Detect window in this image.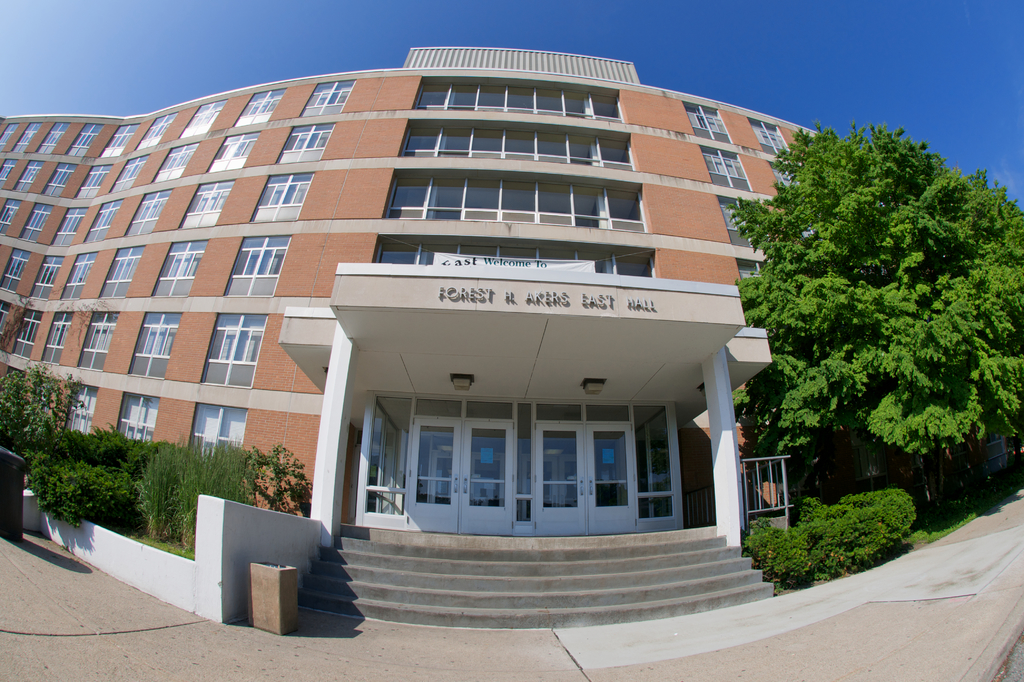
Detection: rect(767, 164, 797, 191).
